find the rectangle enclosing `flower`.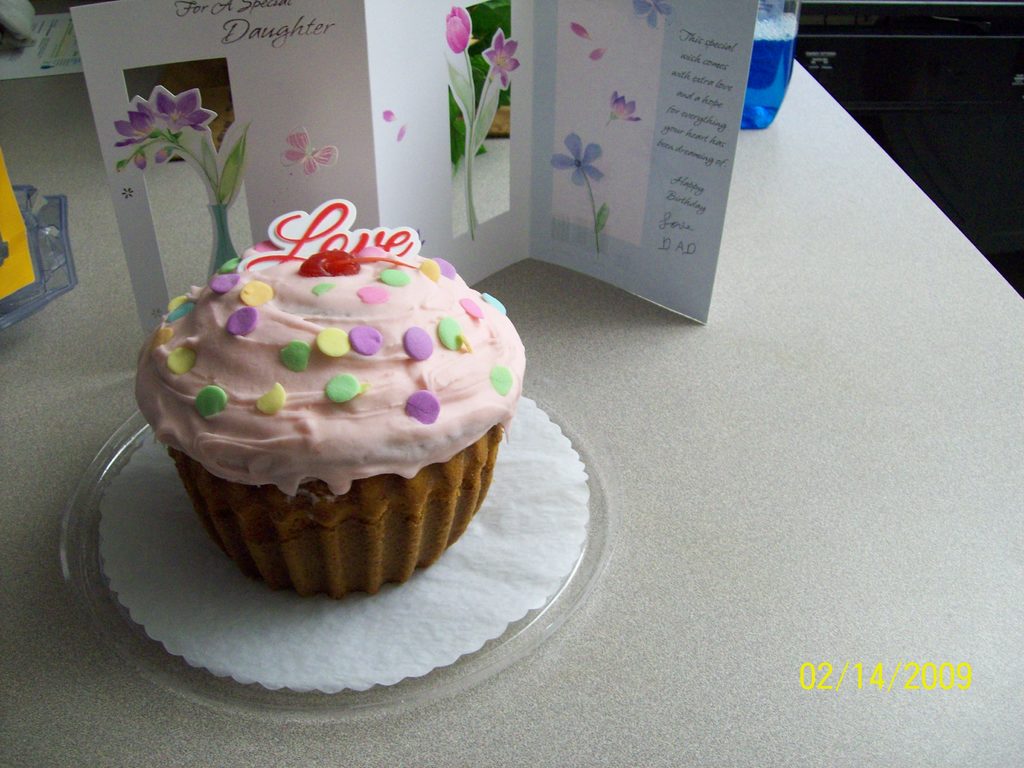
[548, 134, 605, 192].
